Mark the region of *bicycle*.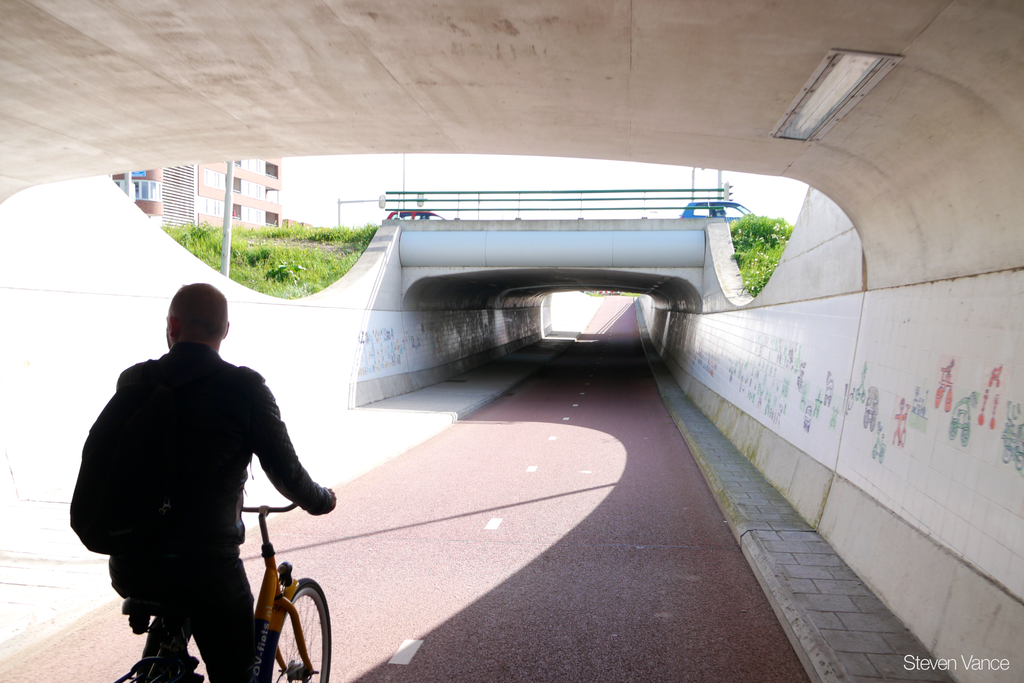
Region: 108 486 334 682.
